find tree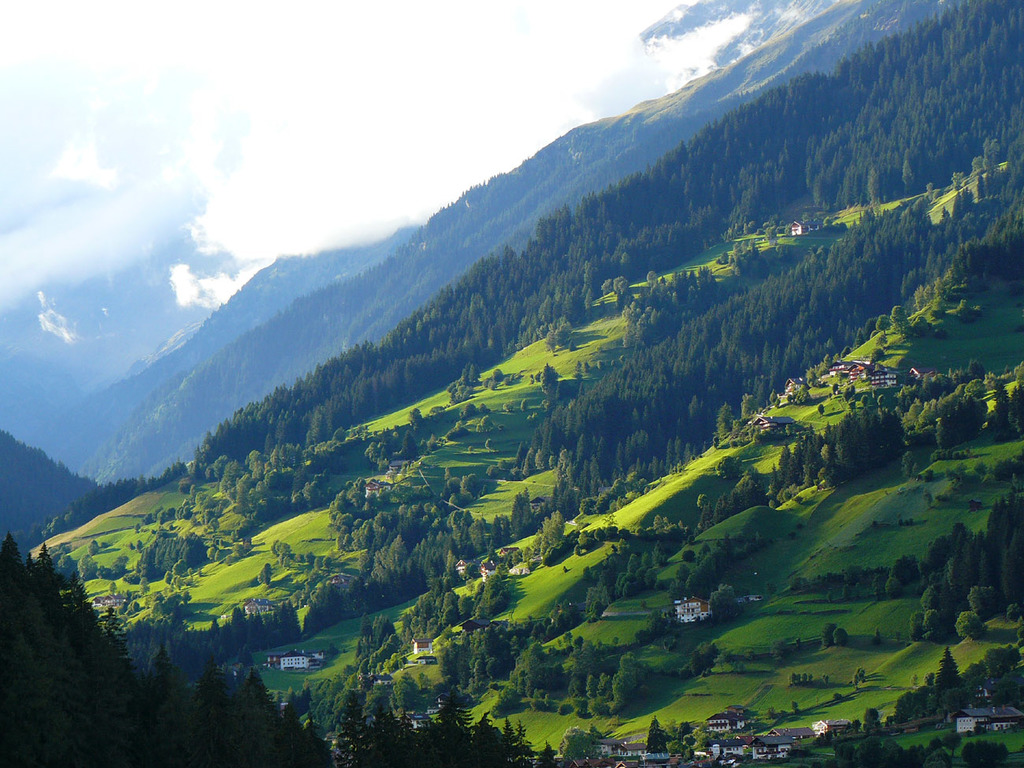
514, 641, 544, 695
